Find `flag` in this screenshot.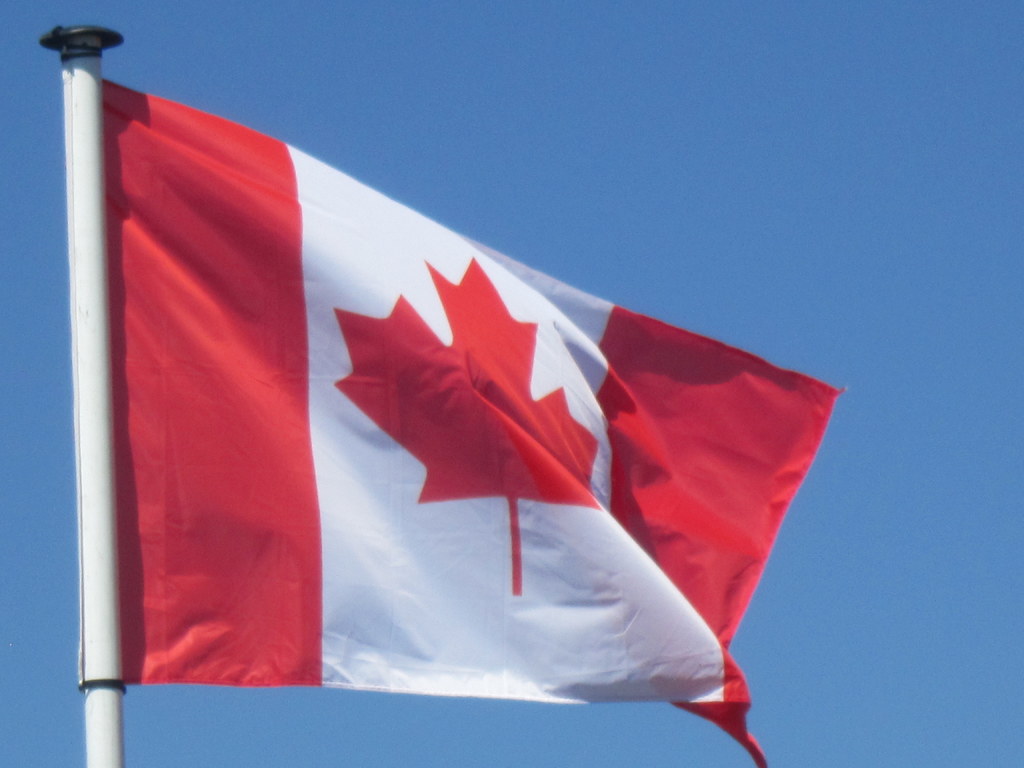
The bounding box for `flag` is detection(84, 79, 756, 726).
